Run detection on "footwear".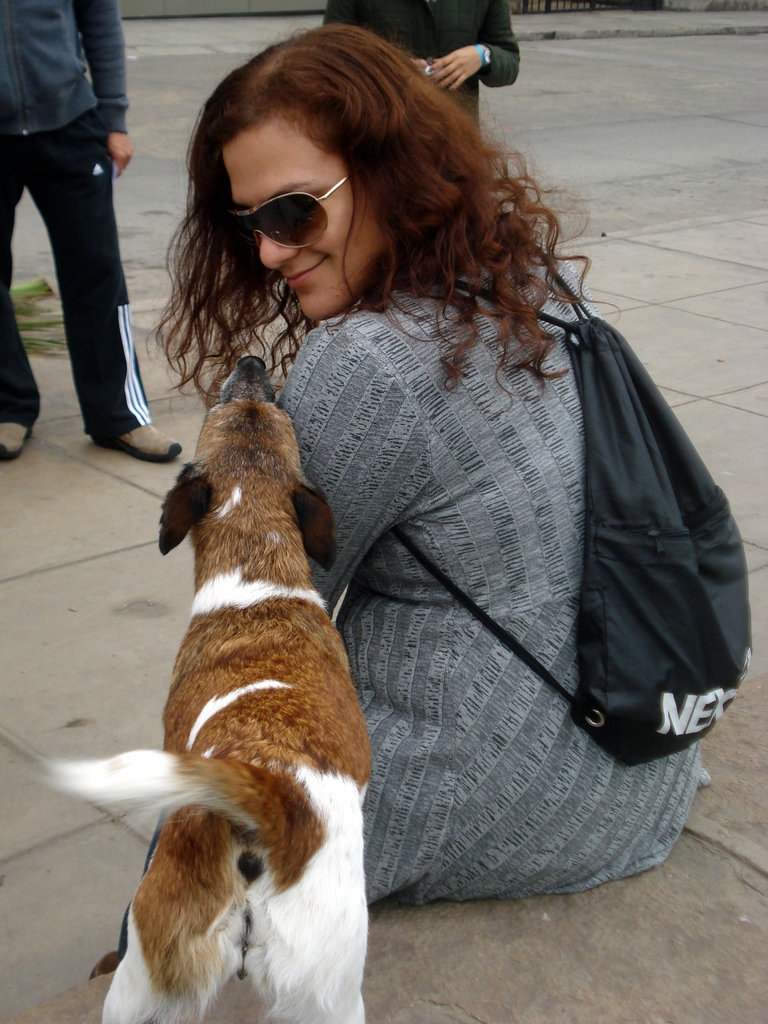
Result: 0 417 42 470.
